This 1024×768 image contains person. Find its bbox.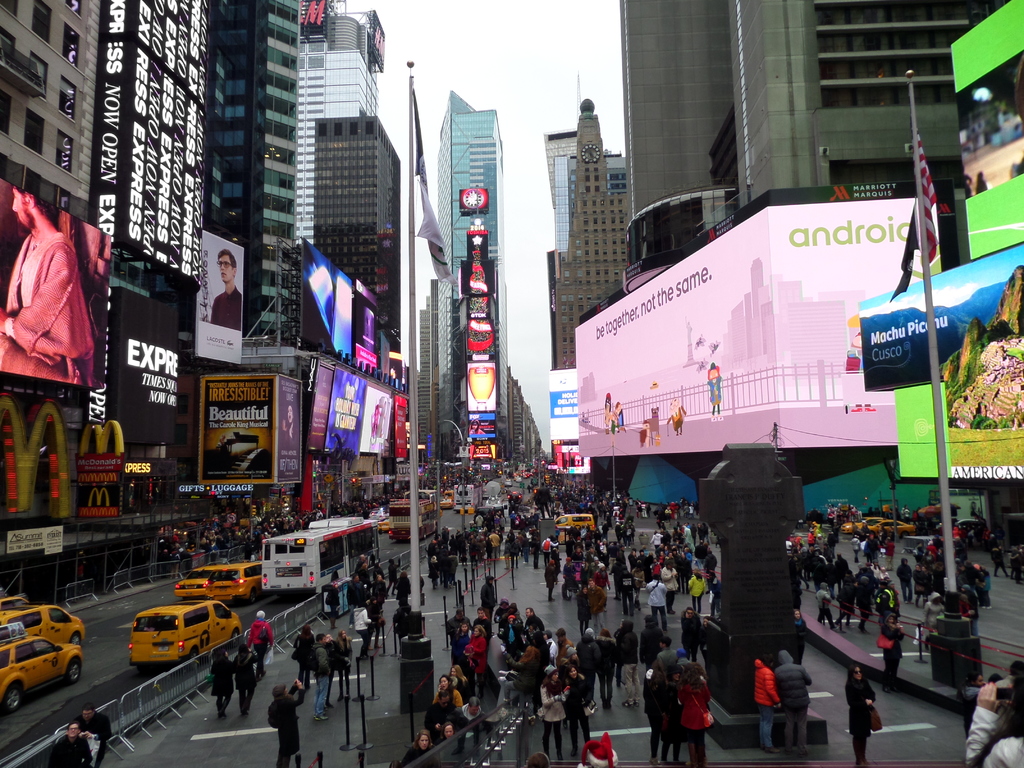
<box>843,327,878,412</box>.
